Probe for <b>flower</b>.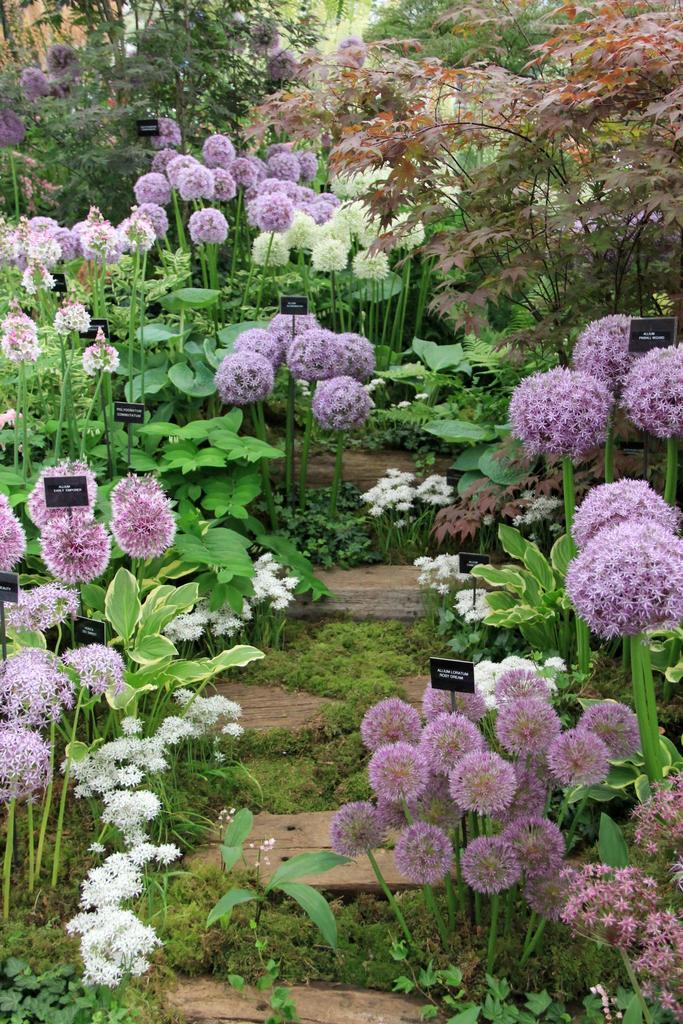
Probe result: (344,191,381,240).
